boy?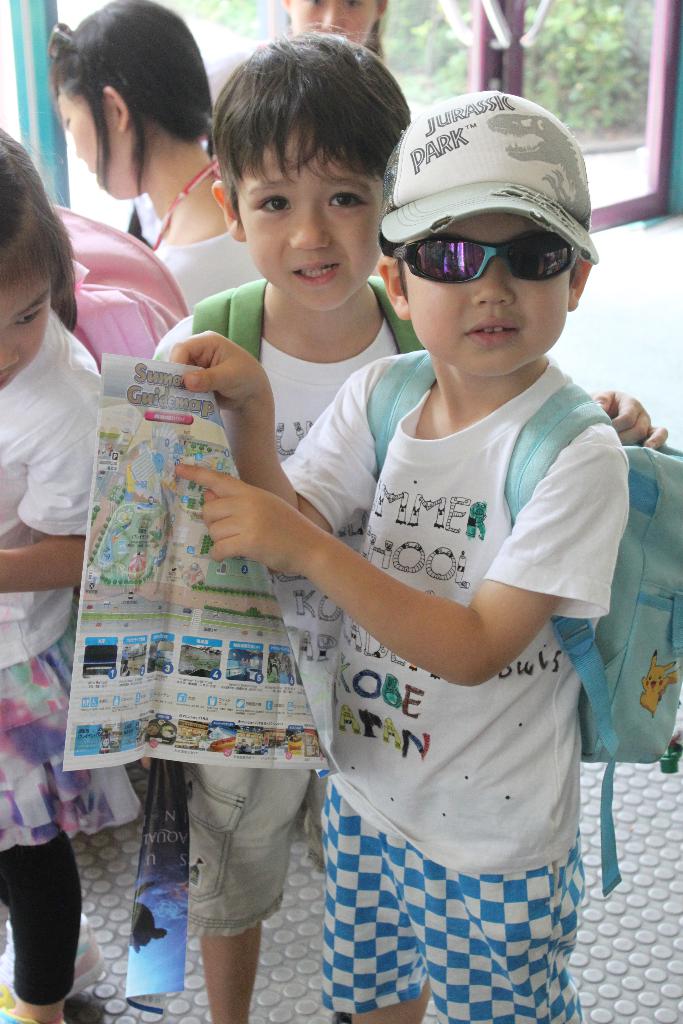
crop(130, 76, 682, 1023)
